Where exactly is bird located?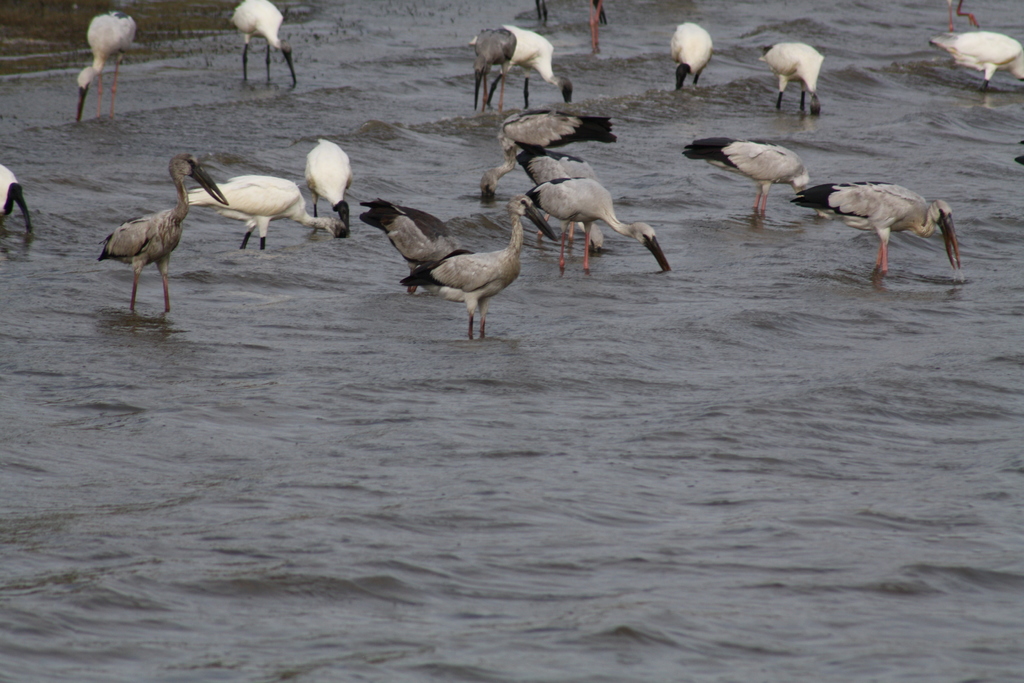
Its bounding box is {"x1": 753, "y1": 38, "x2": 824, "y2": 119}.
